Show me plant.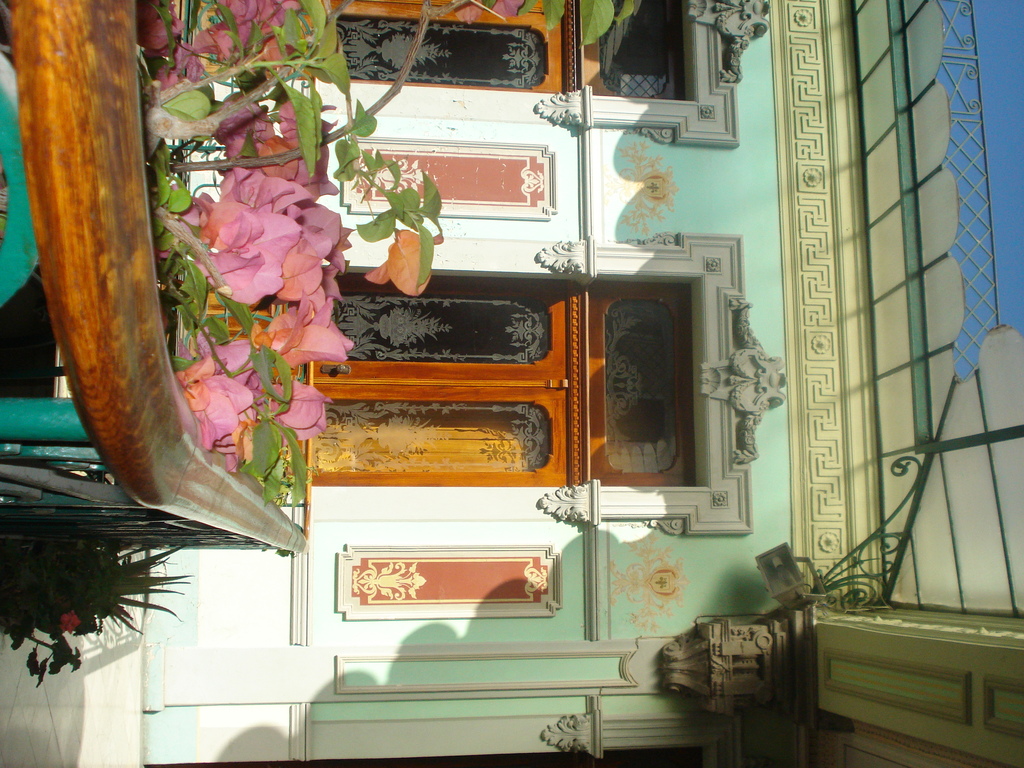
plant is here: bbox=(134, 0, 424, 174).
